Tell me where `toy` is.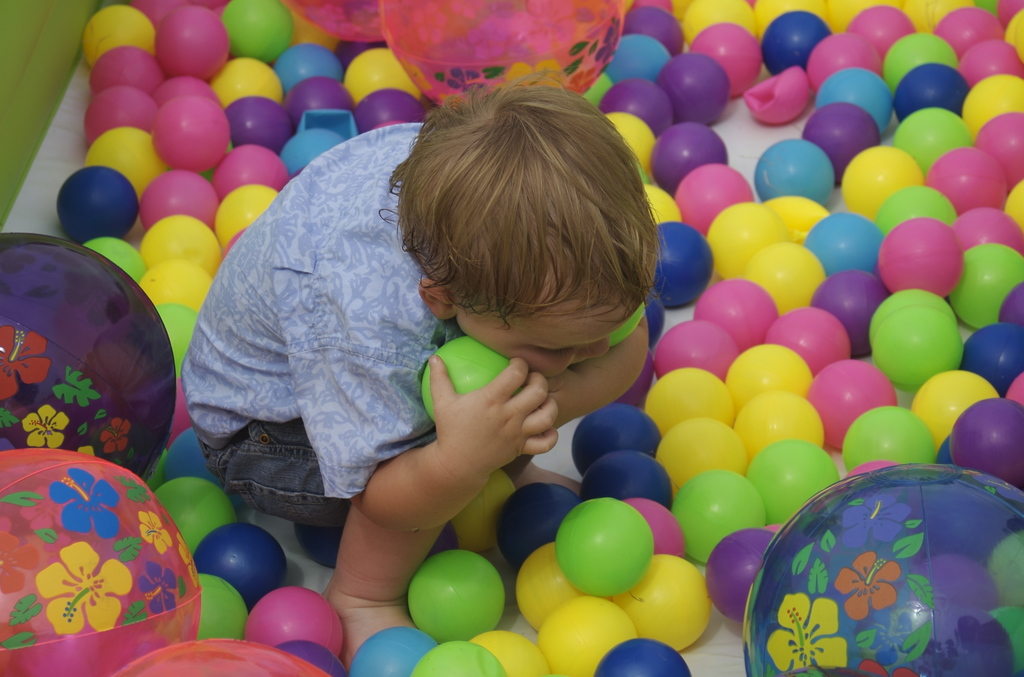
`toy` is at [left=748, top=466, right=1023, bottom=676].
